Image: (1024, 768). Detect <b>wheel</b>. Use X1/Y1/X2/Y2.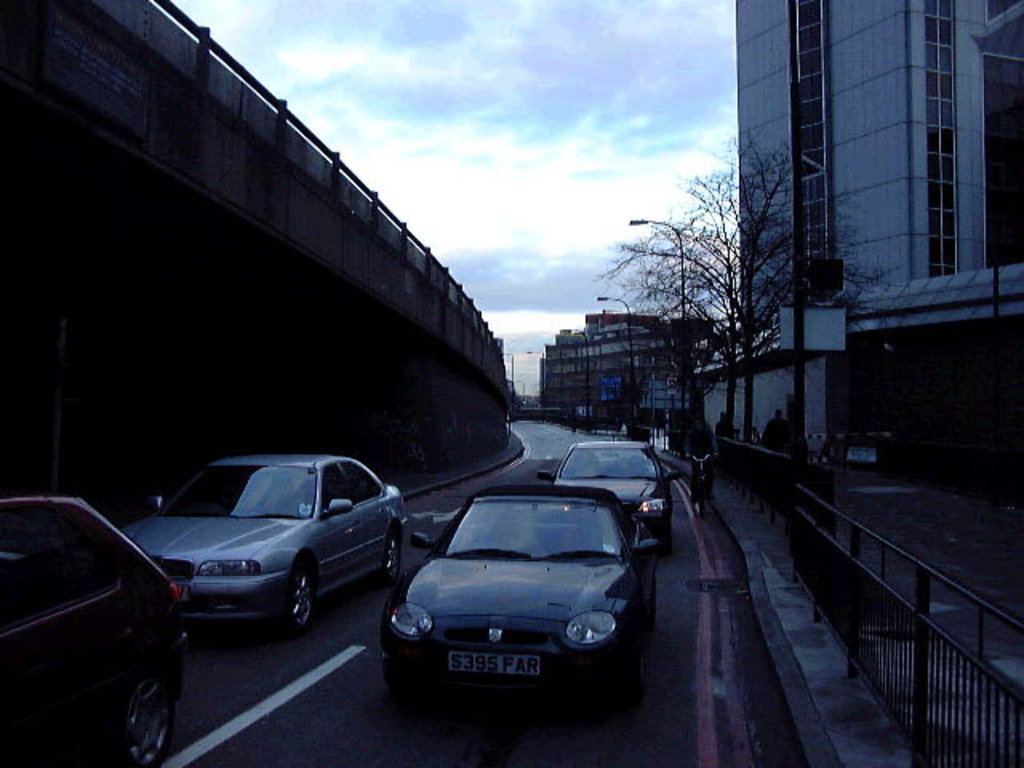
96/670/165/754.
